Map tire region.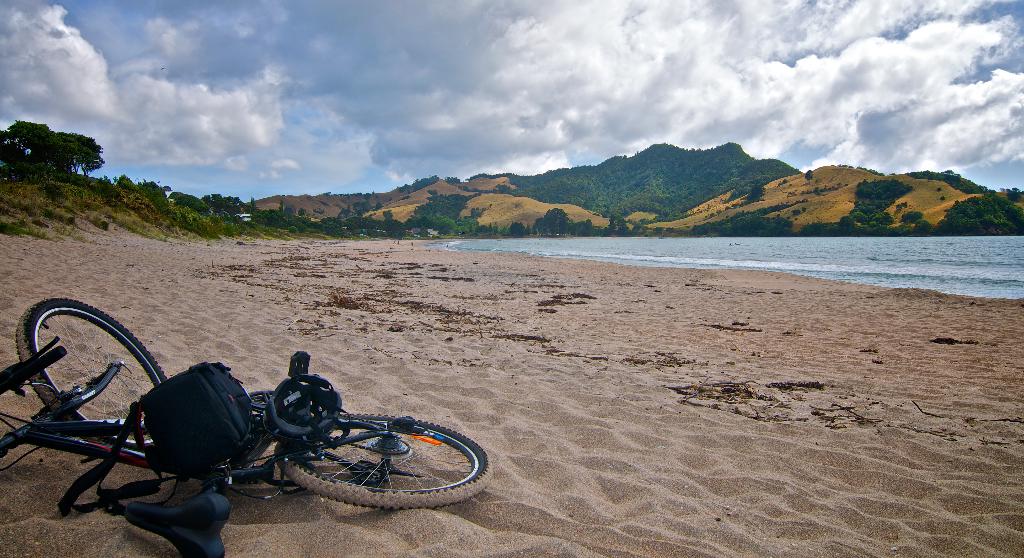
Mapped to bbox(17, 297, 166, 425).
